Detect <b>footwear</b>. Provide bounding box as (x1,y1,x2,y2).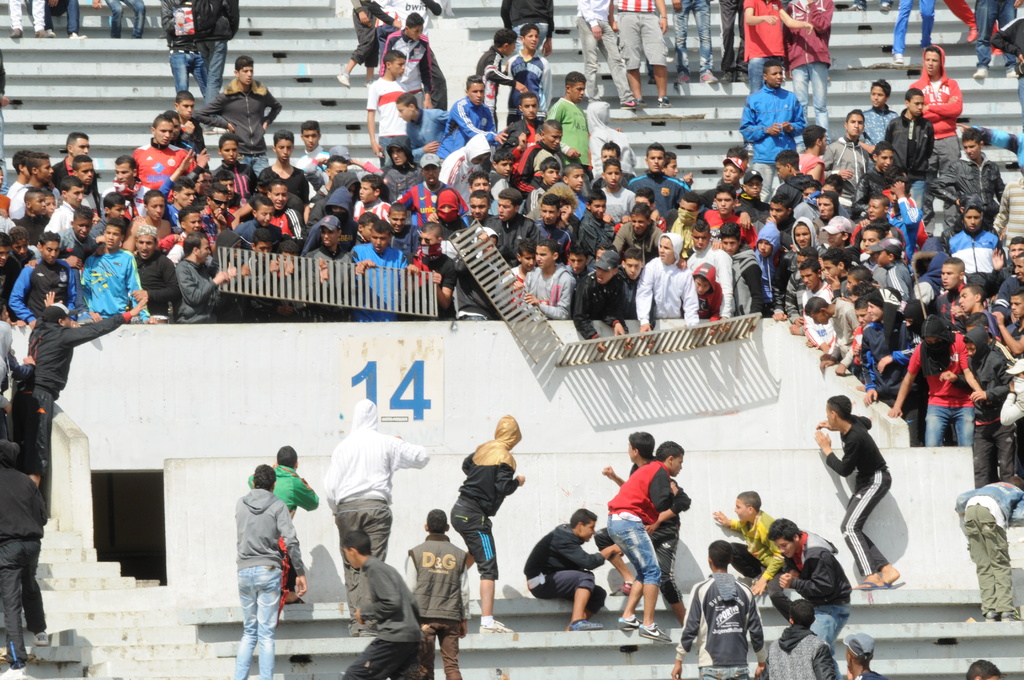
(721,72,733,82).
